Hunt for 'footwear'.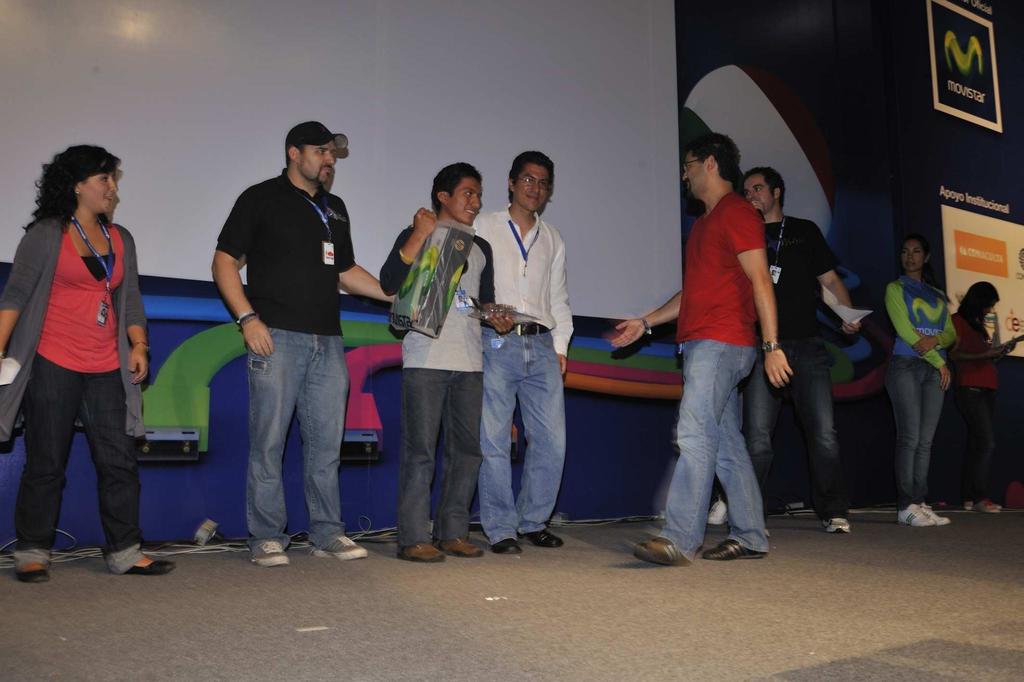
Hunted down at (981,498,1001,514).
